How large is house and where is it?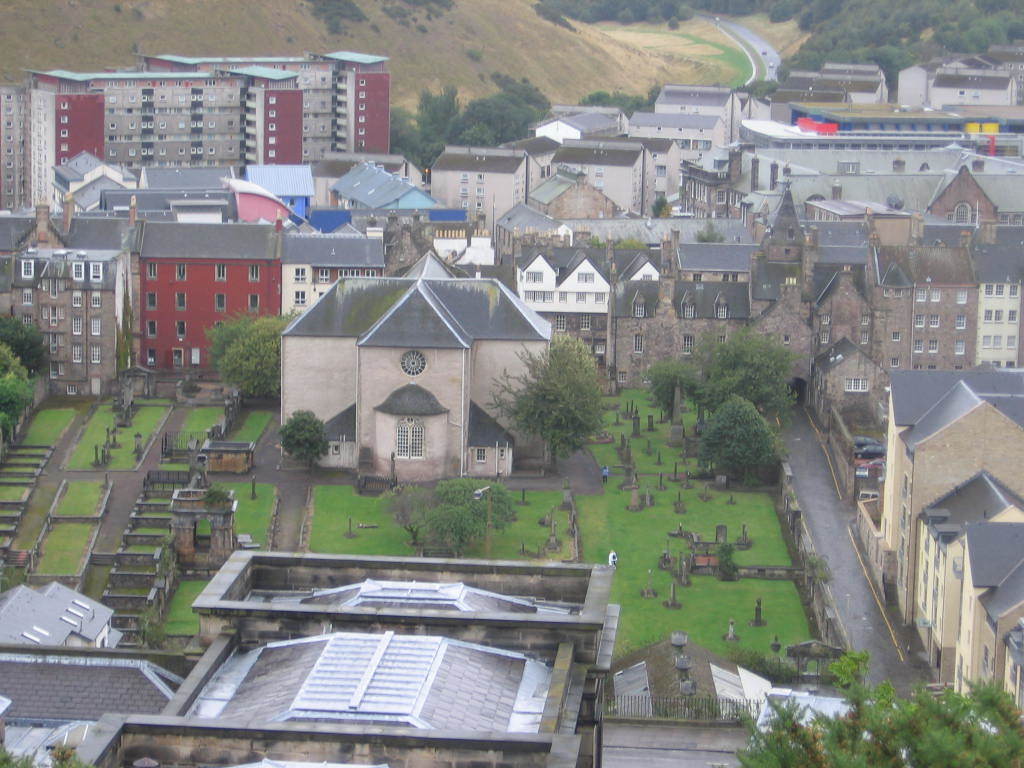
Bounding box: left=0, top=204, right=131, bottom=392.
